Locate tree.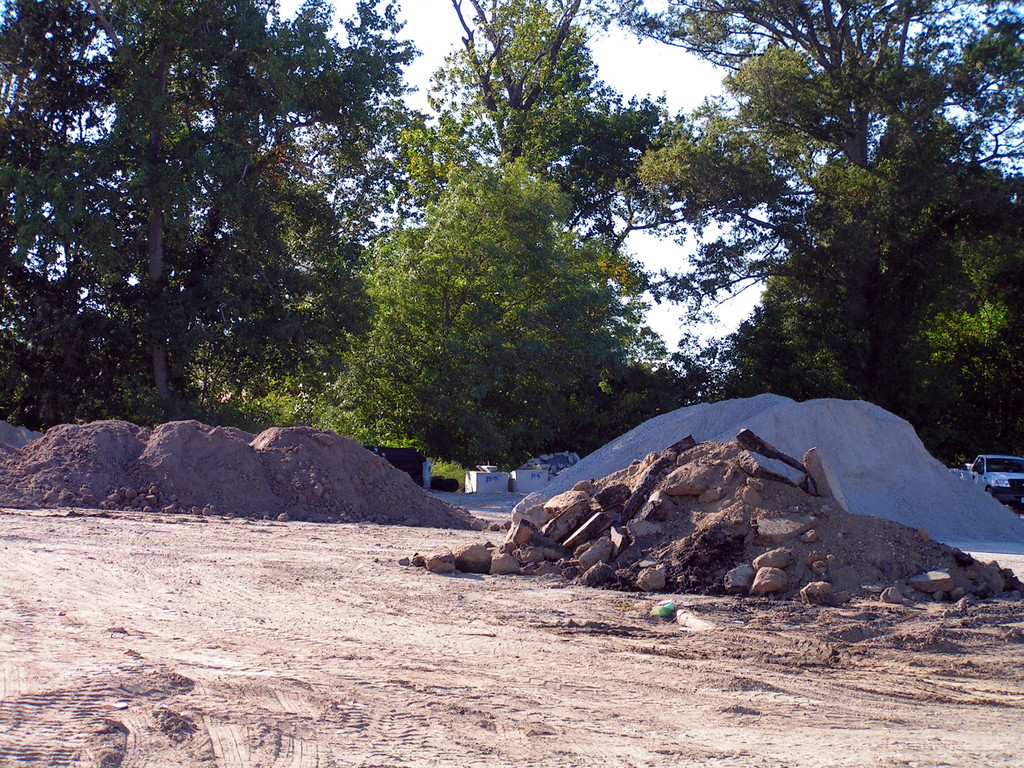
Bounding box: Rect(0, 0, 420, 420).
